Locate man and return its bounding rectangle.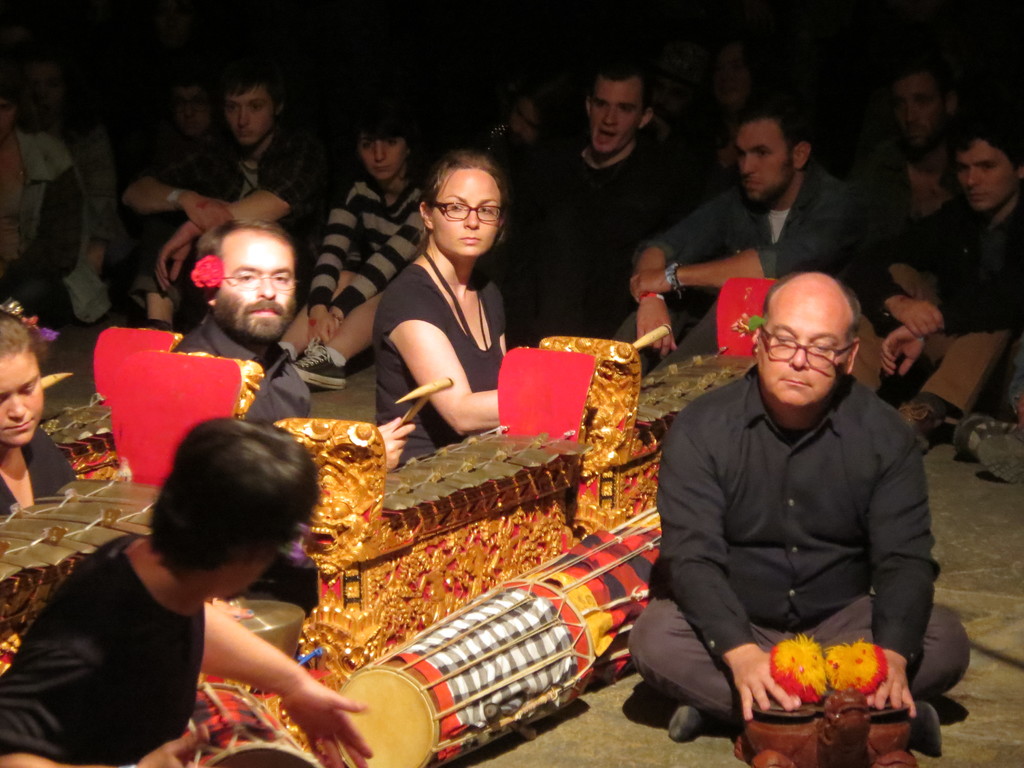
detection(611, 97, 874, 377).
